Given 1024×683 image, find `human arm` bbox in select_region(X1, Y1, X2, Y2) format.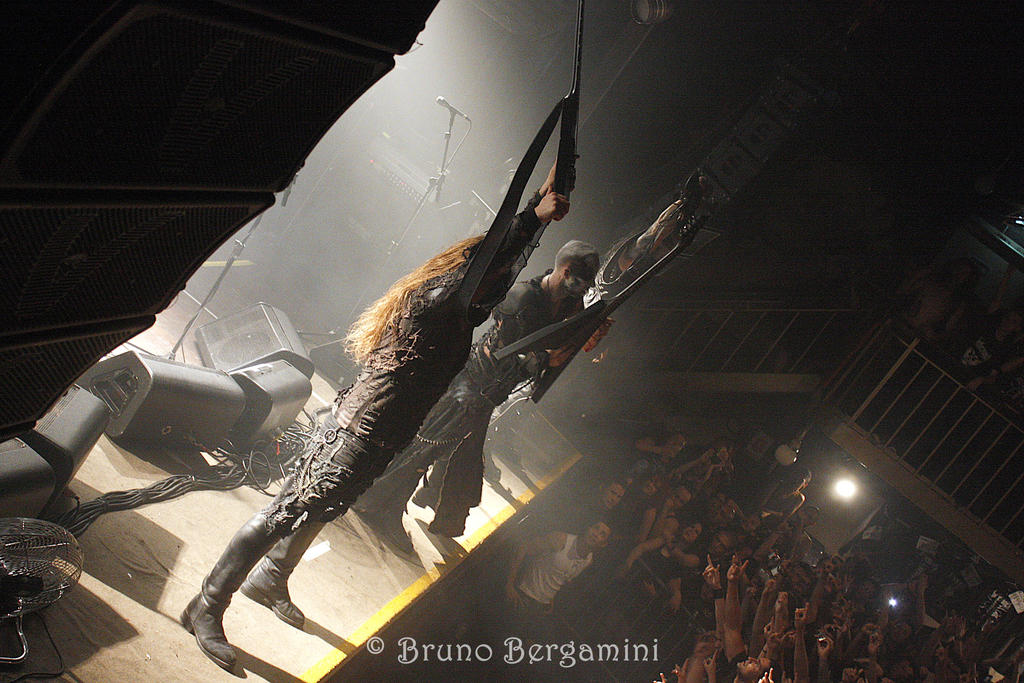
select_region(906, 616, 942, 673).
